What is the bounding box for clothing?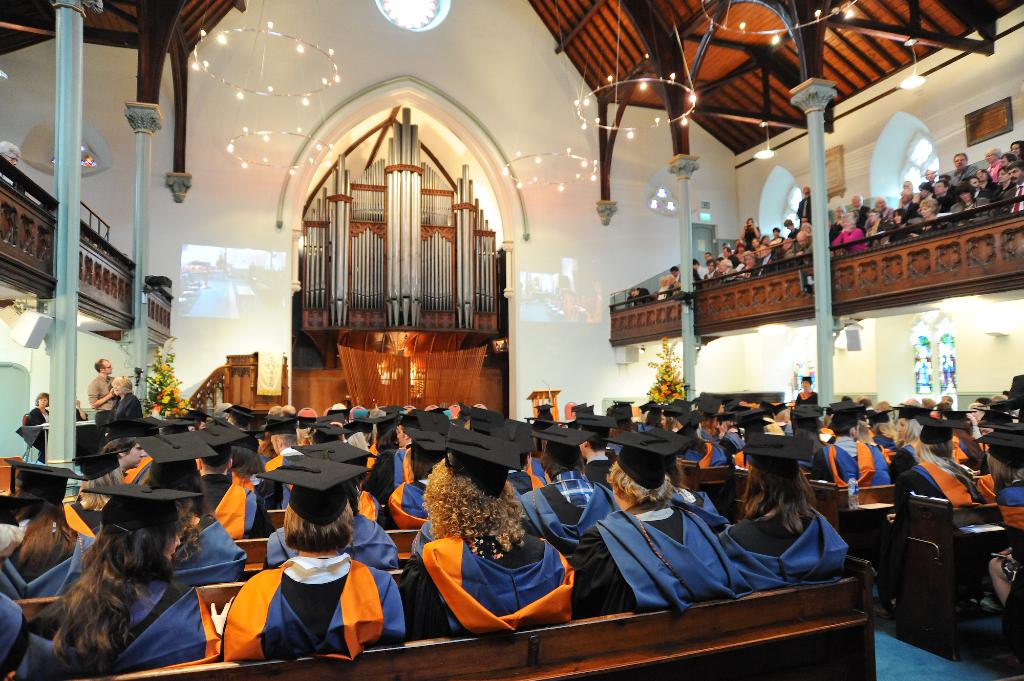
174:517:243:586.
